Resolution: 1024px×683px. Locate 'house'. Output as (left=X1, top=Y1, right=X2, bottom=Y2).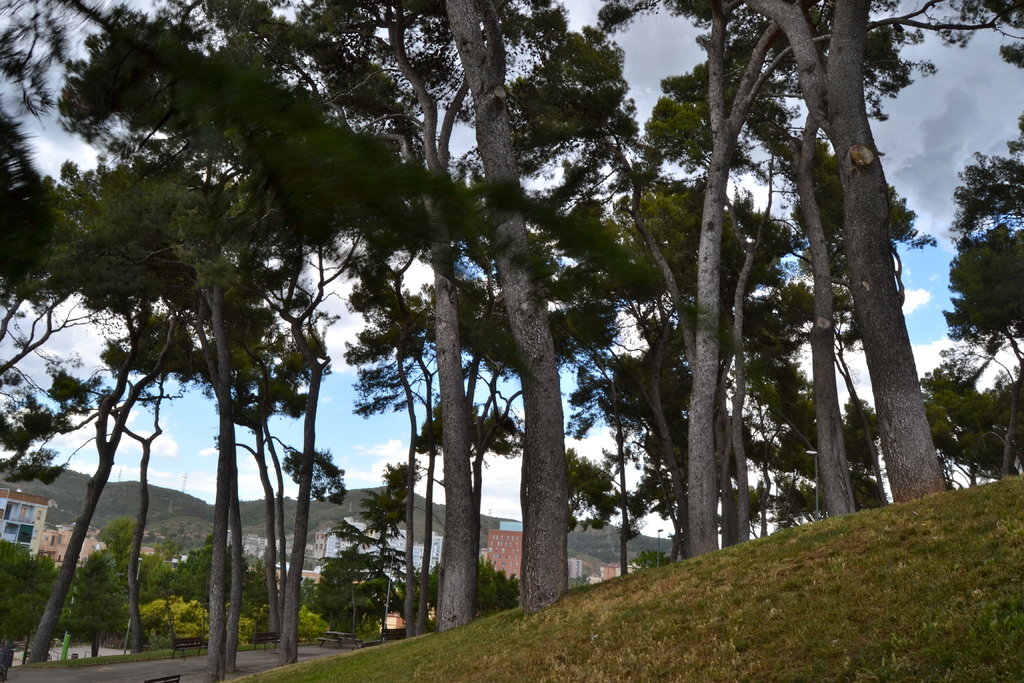
(left=0, top=482, right=47, bottom=559).
